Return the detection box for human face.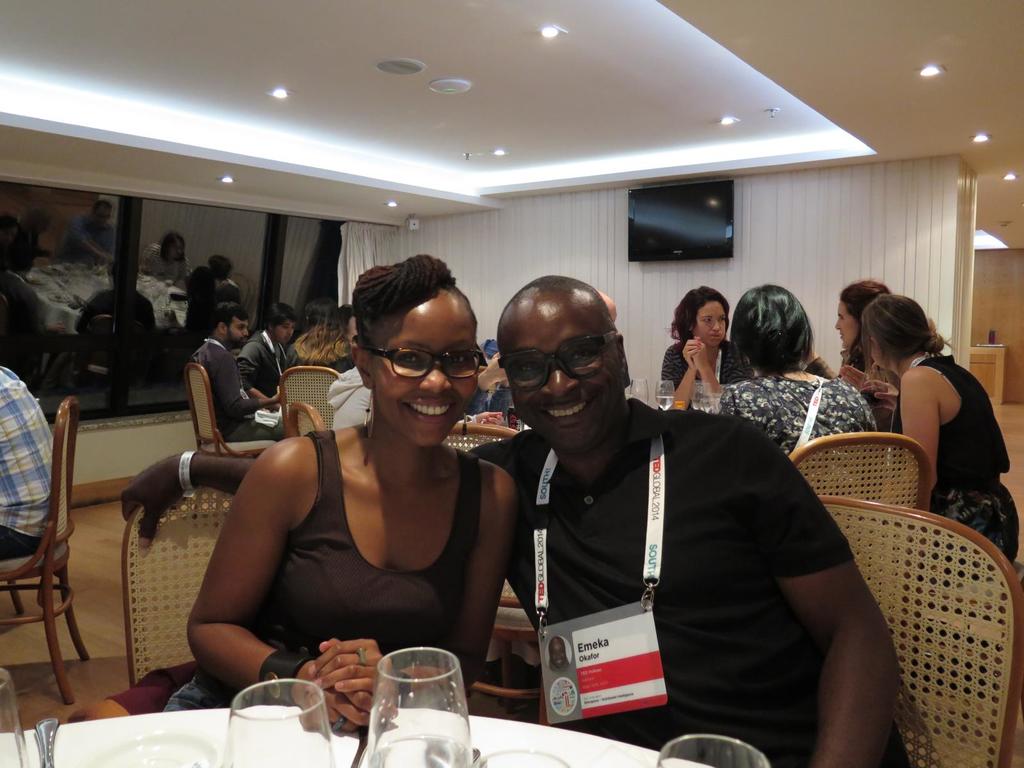
l=510, t=301, r=620, b=457.
